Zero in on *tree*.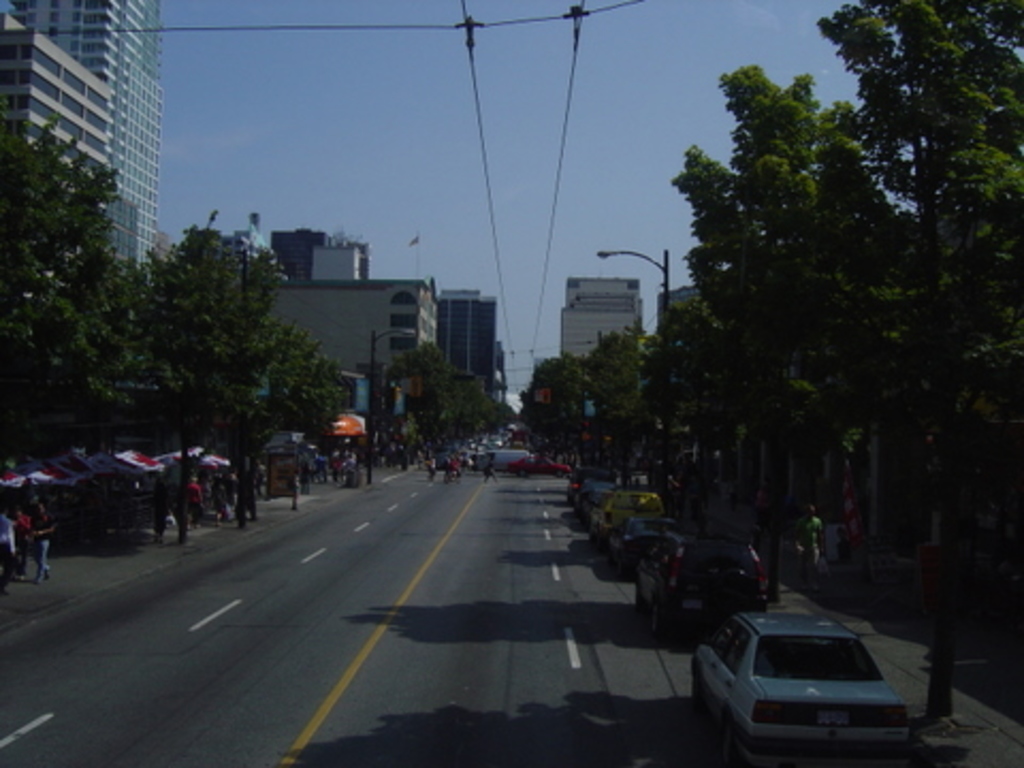
Zeroed in: x1=380 y1=335 x2=521 y2=461.
